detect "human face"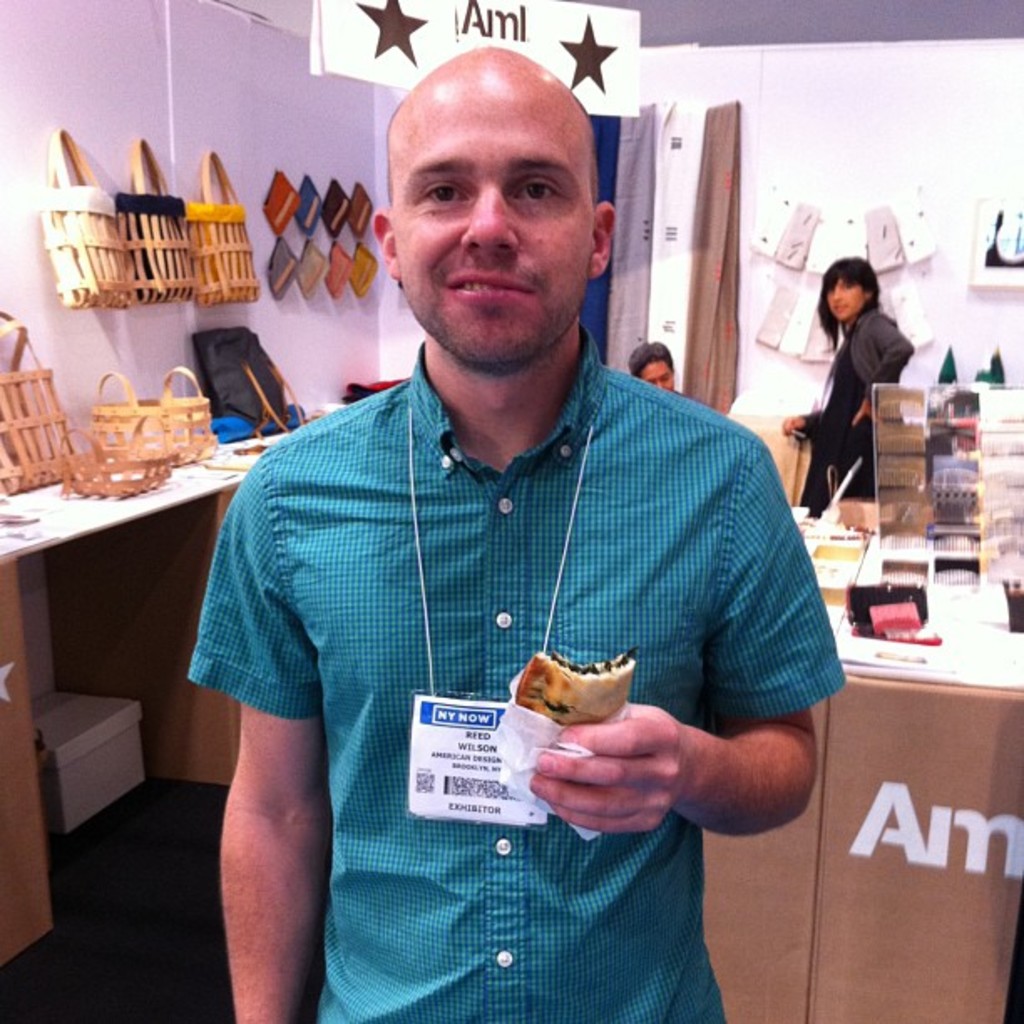
[left=393, top=74, right=591, bottom=366]
